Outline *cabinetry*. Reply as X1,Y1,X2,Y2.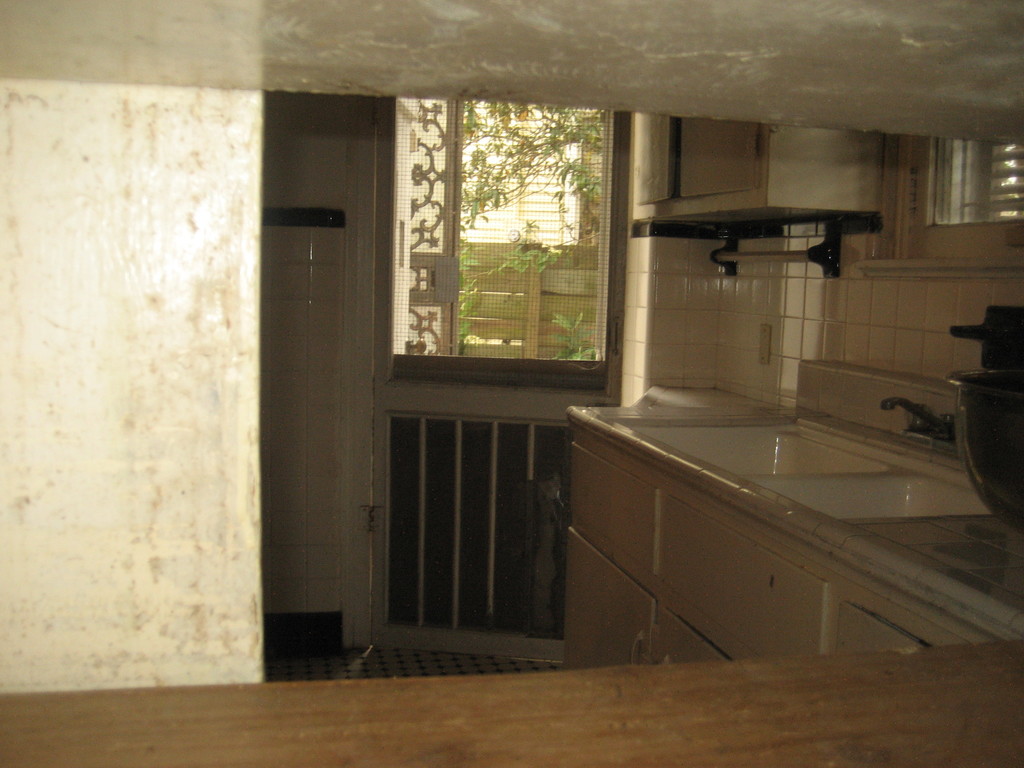
545,412,1023,659.
